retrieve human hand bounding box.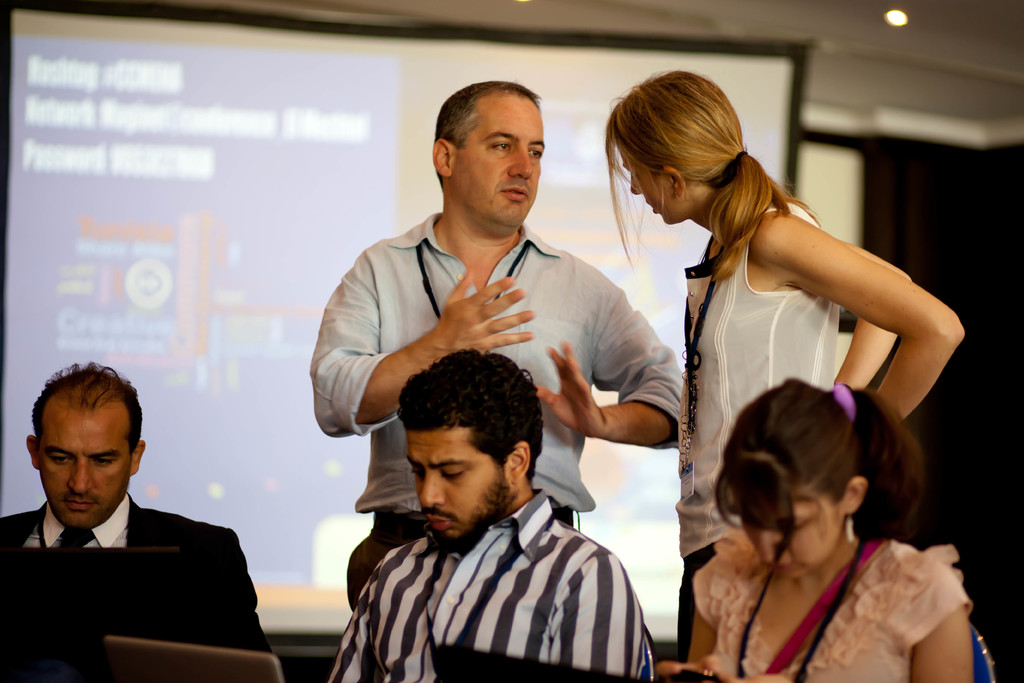
Bounding box: region(532, 340, 610, 437).
